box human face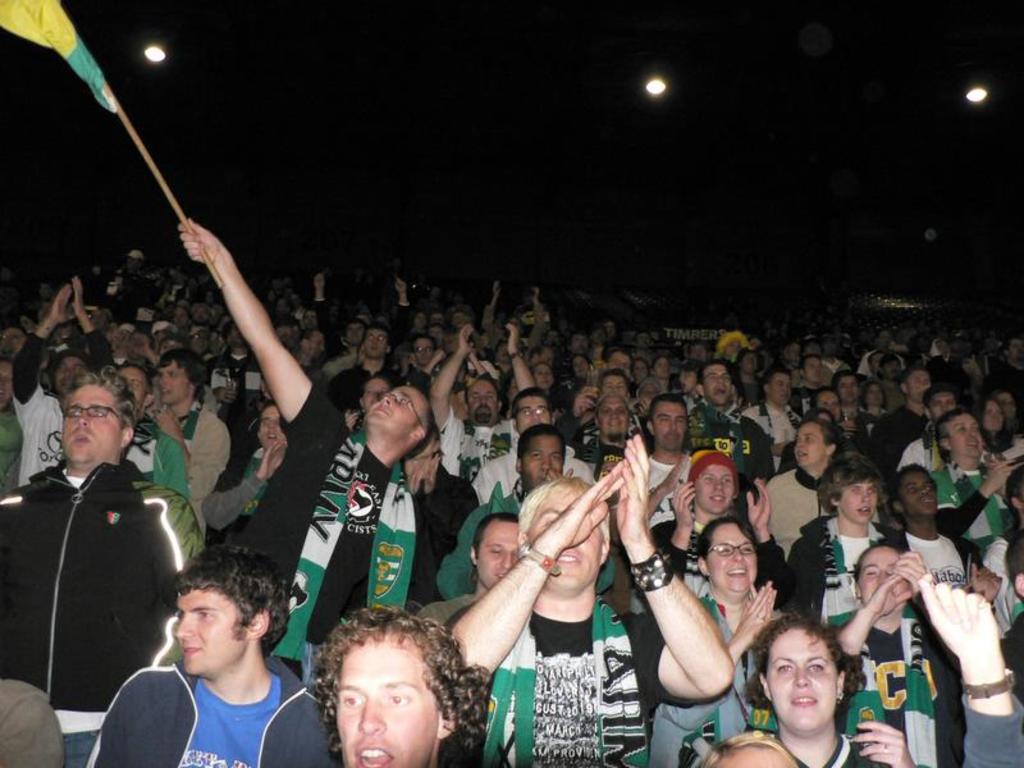
<bbox>596, 396, 630, 444</bbox>
